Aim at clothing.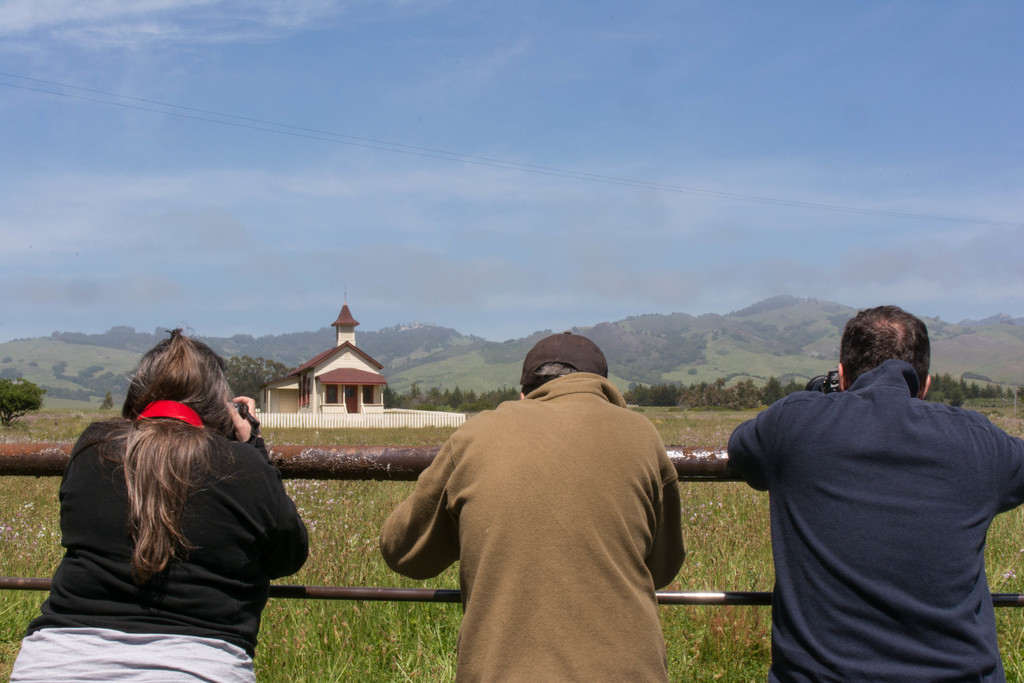
Aimed at bbox=(388, 374, 685, 677).
